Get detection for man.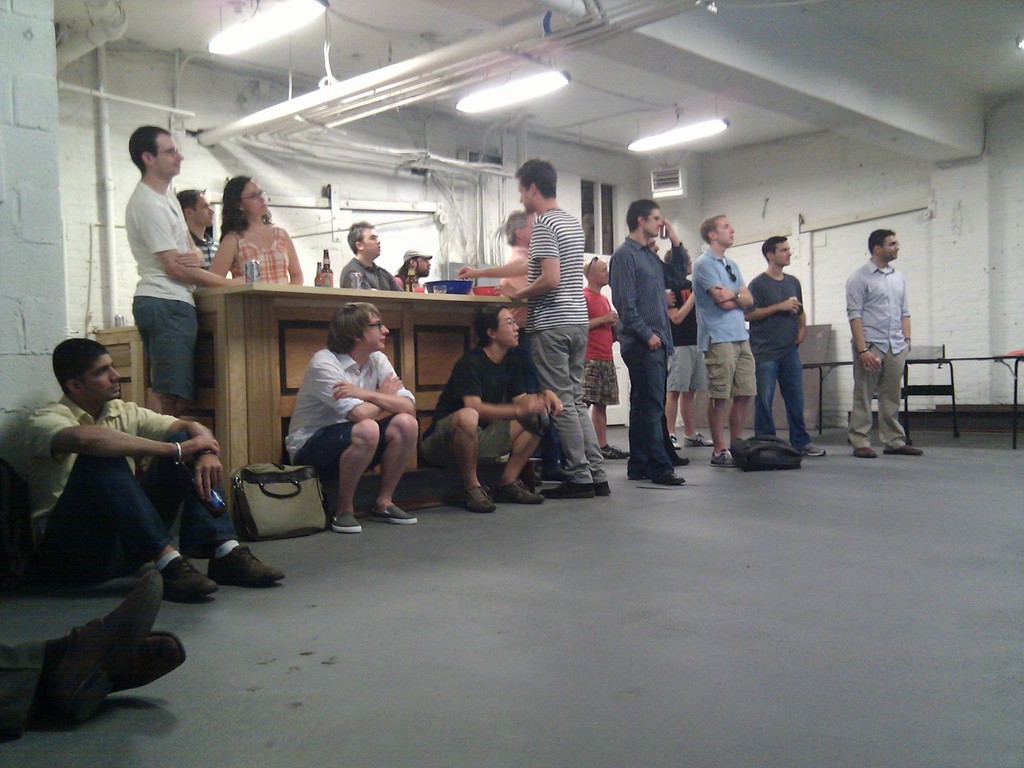
Detection: bbox=[344, 218, 402, 287].
